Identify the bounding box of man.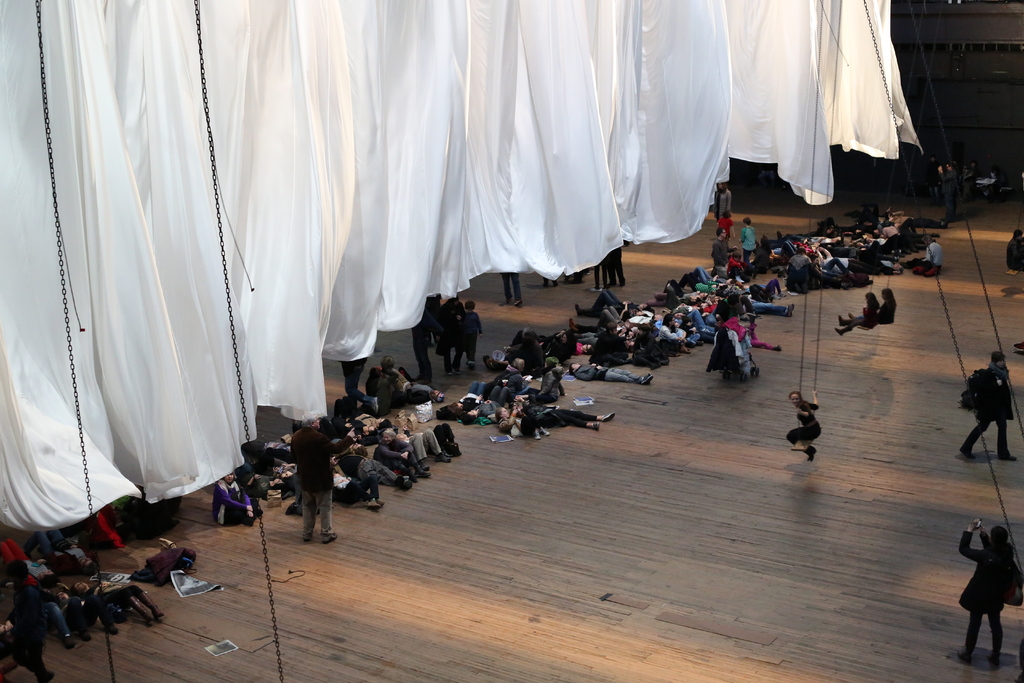
select_region(569, 360, 653, 385).
